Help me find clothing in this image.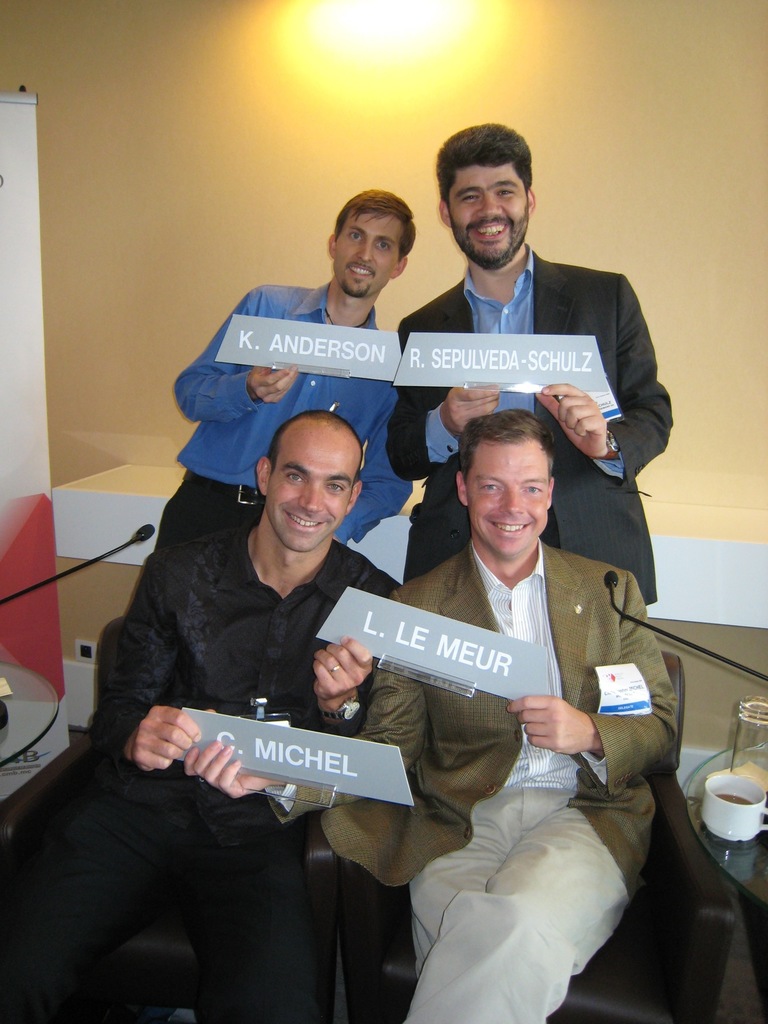
Found it: x1=148 y1=301 x2=627 y2=1017.
